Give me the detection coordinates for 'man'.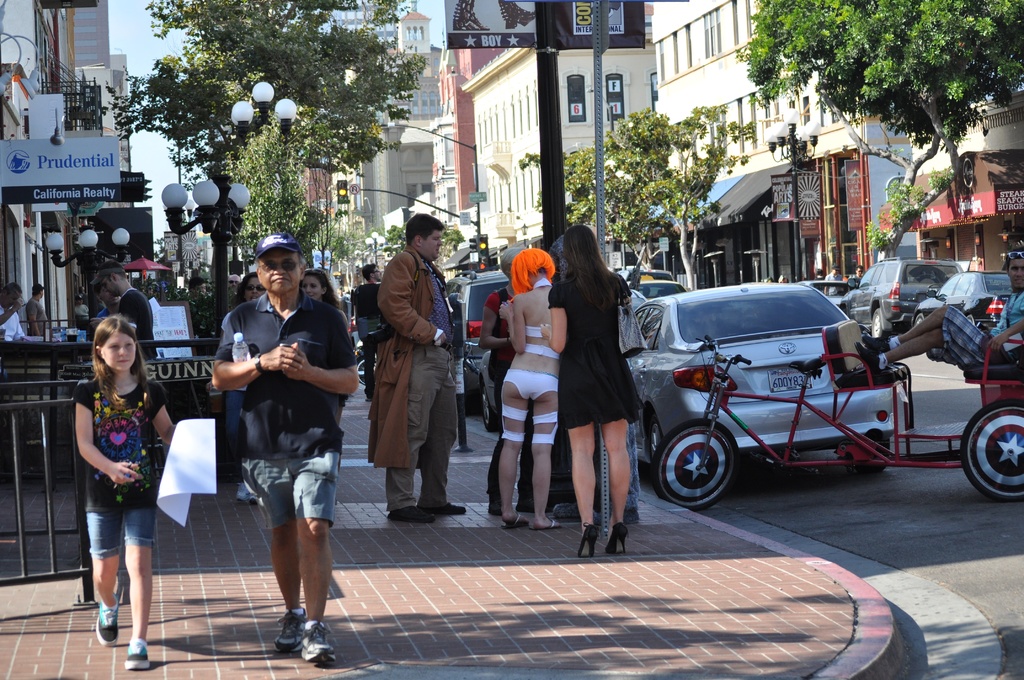
box=[27, 284, 47, 335].
